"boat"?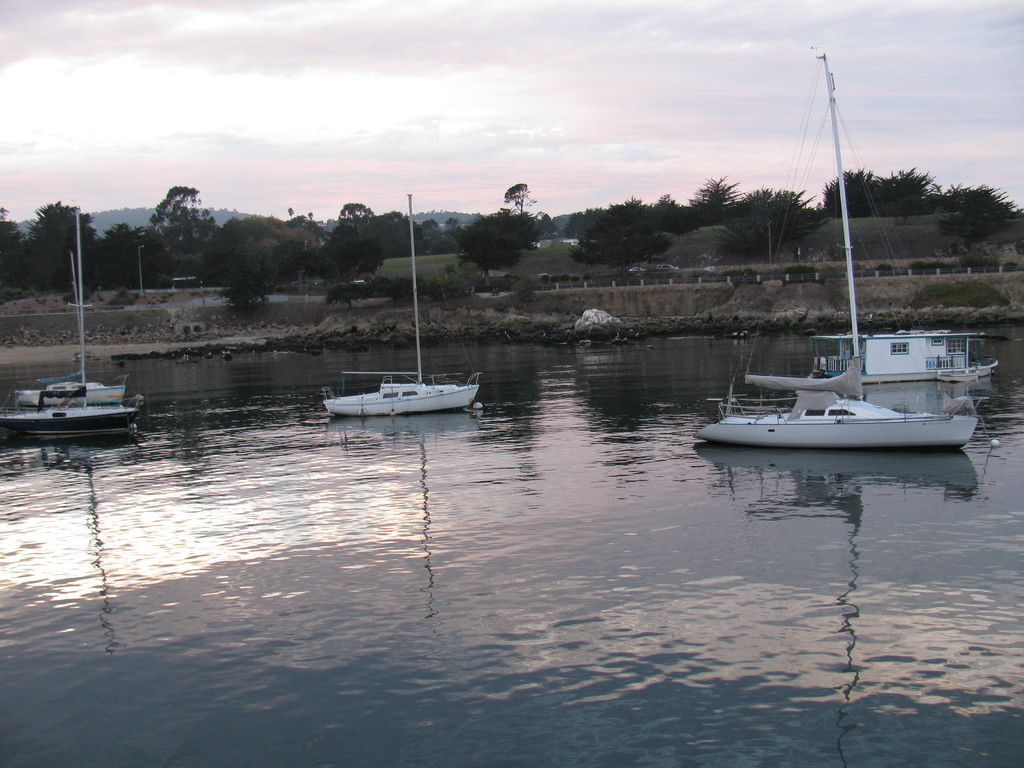
x1=709 y1=77 x2=979 y2=474
